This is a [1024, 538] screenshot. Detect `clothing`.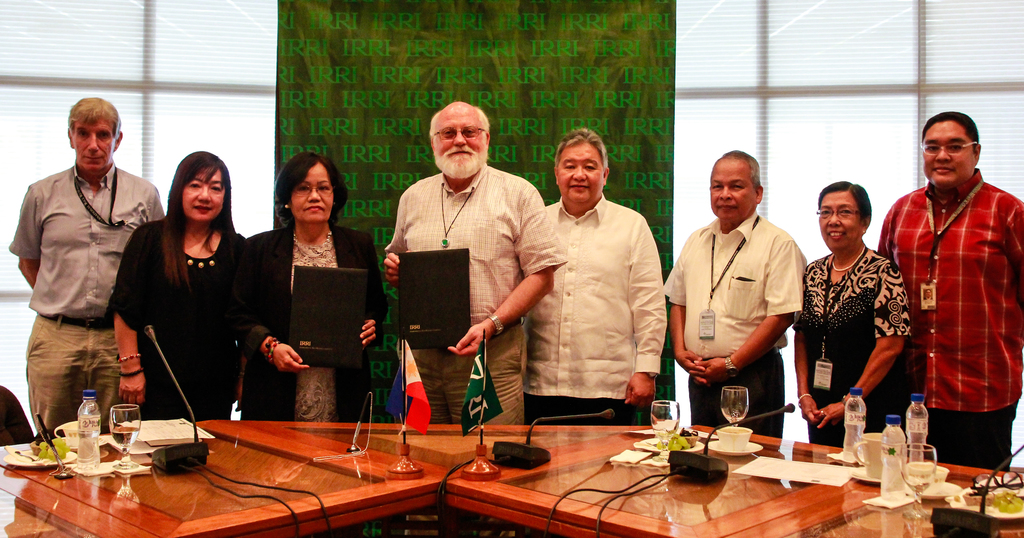
(x1=793, y1=244, x2=914, y2=453).
